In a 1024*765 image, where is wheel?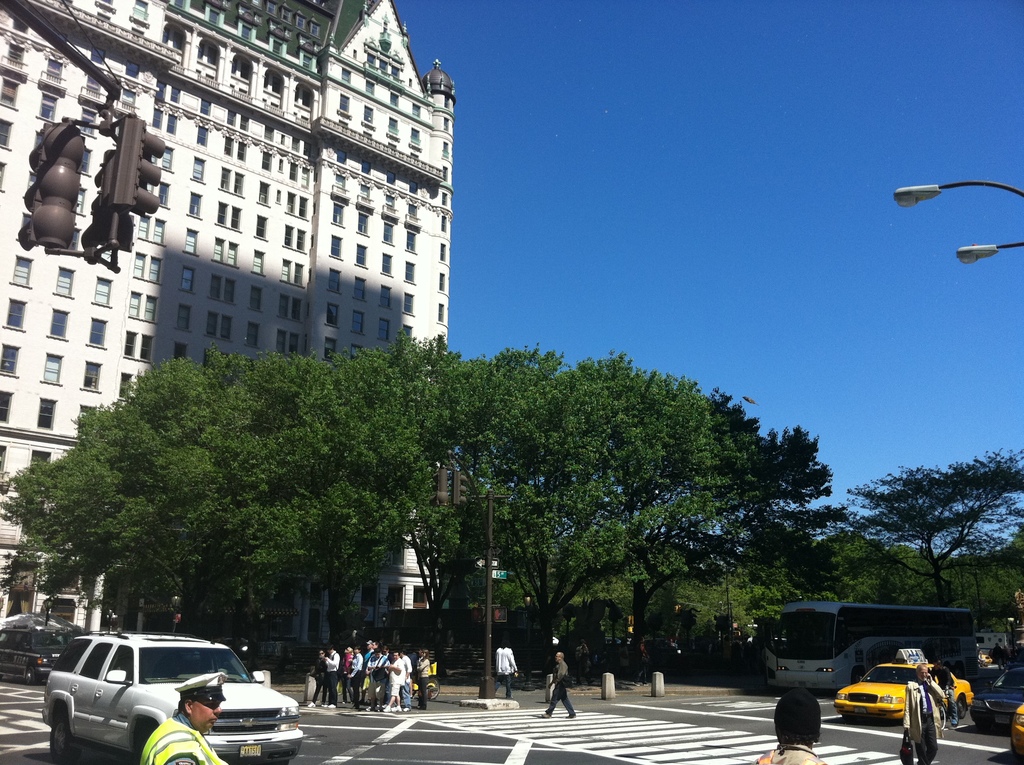
424 675 439 699.
